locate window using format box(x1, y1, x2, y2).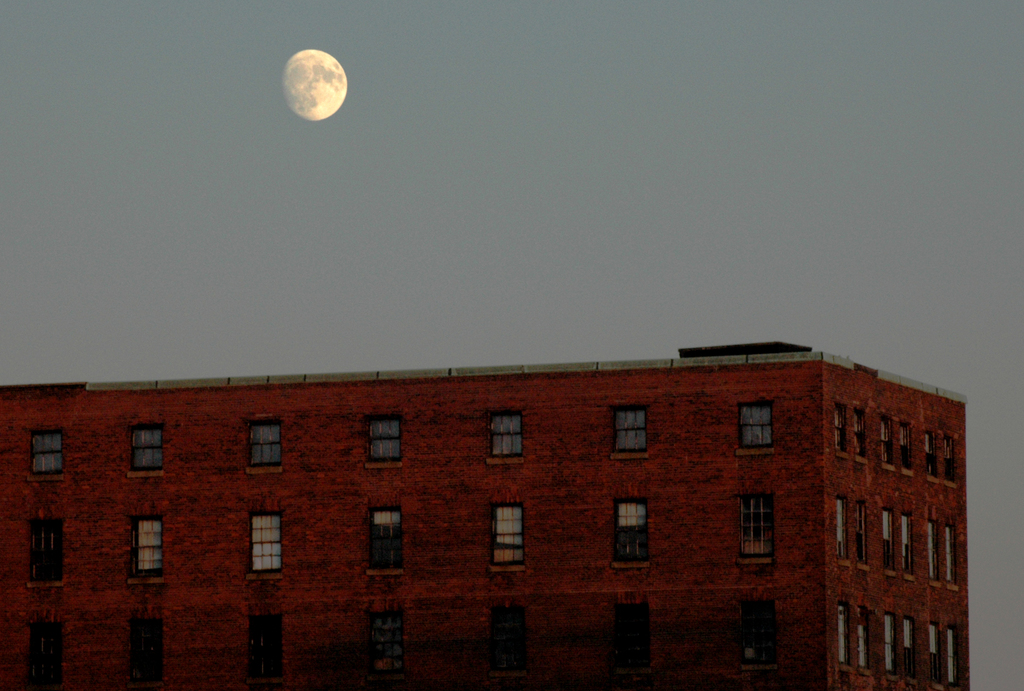
box(249, 510, 279, 579).
